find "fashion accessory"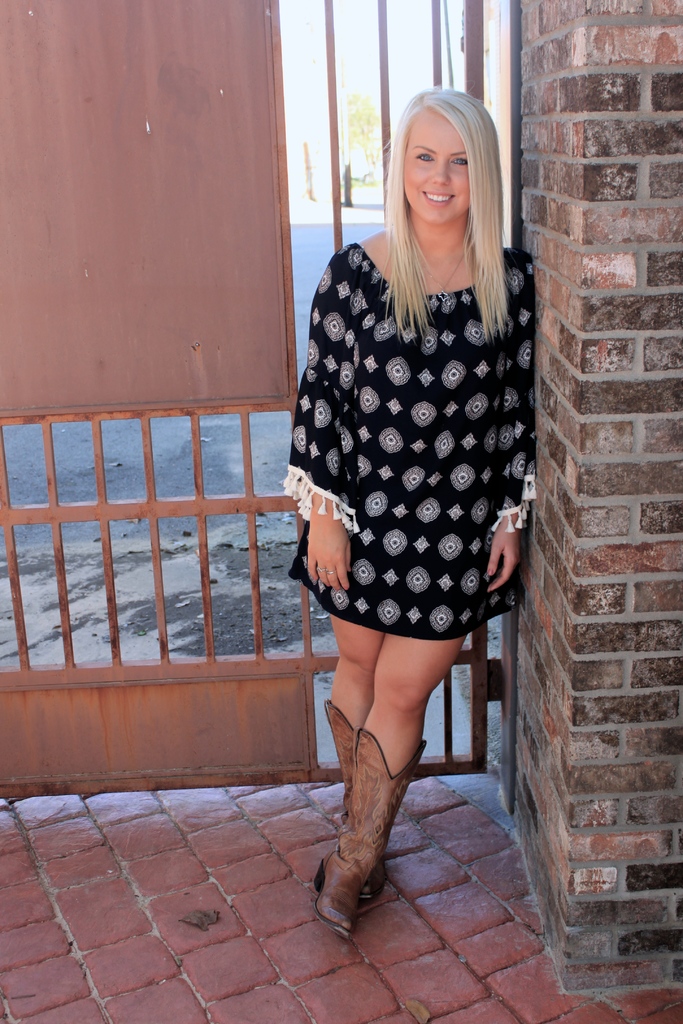
326, 703, 361, 799
